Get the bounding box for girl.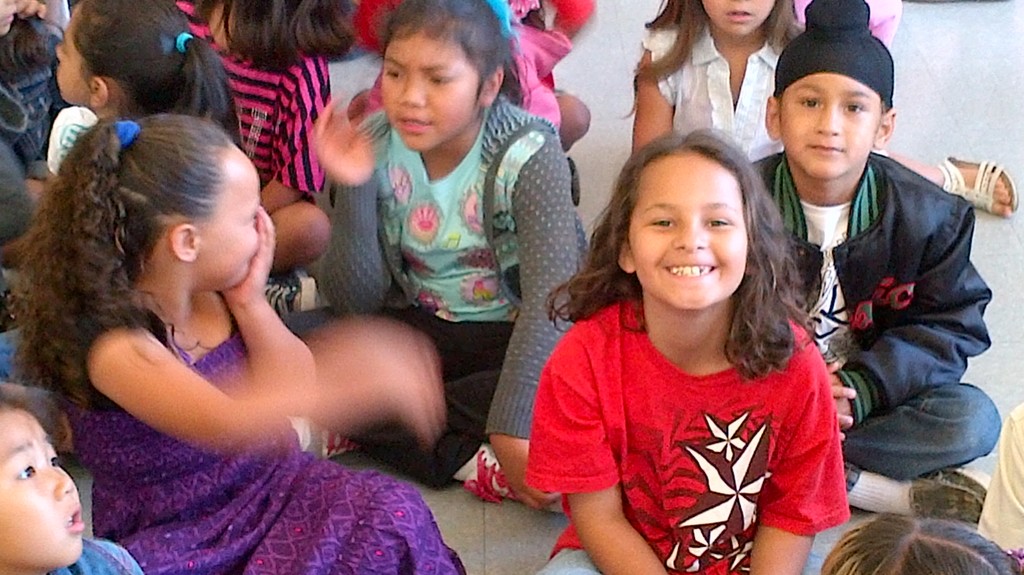
(x1=627, y1=0, x2=810, y2=161).
